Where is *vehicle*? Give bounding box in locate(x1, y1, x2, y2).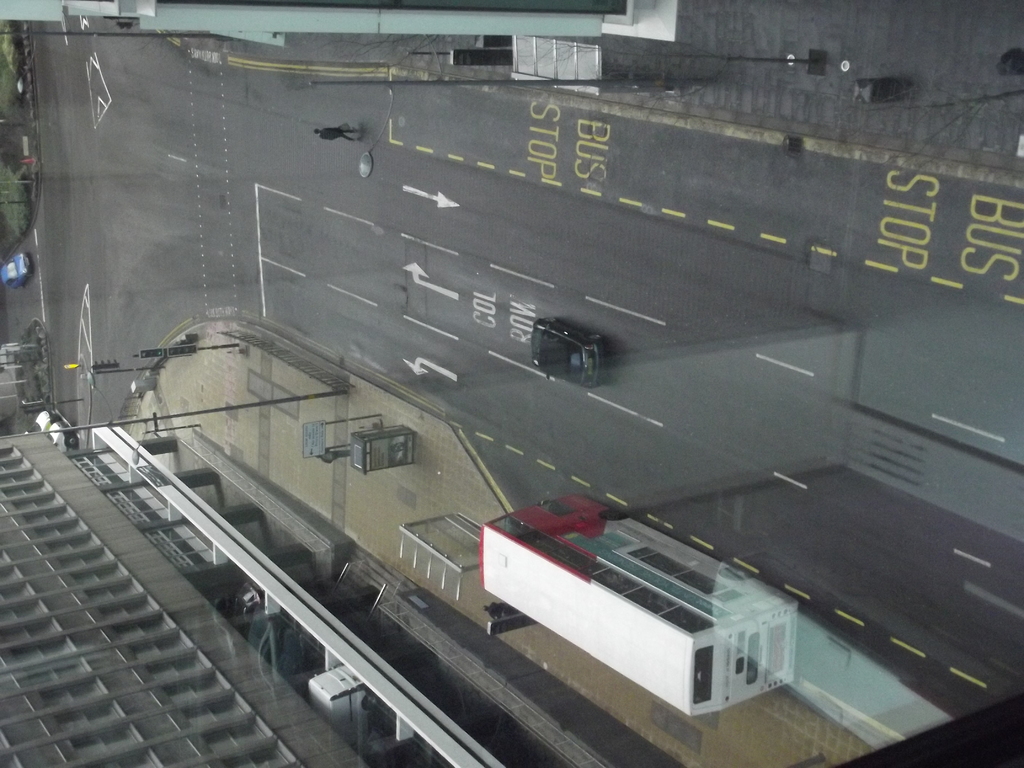
locate(477, 486, 805, 716).
